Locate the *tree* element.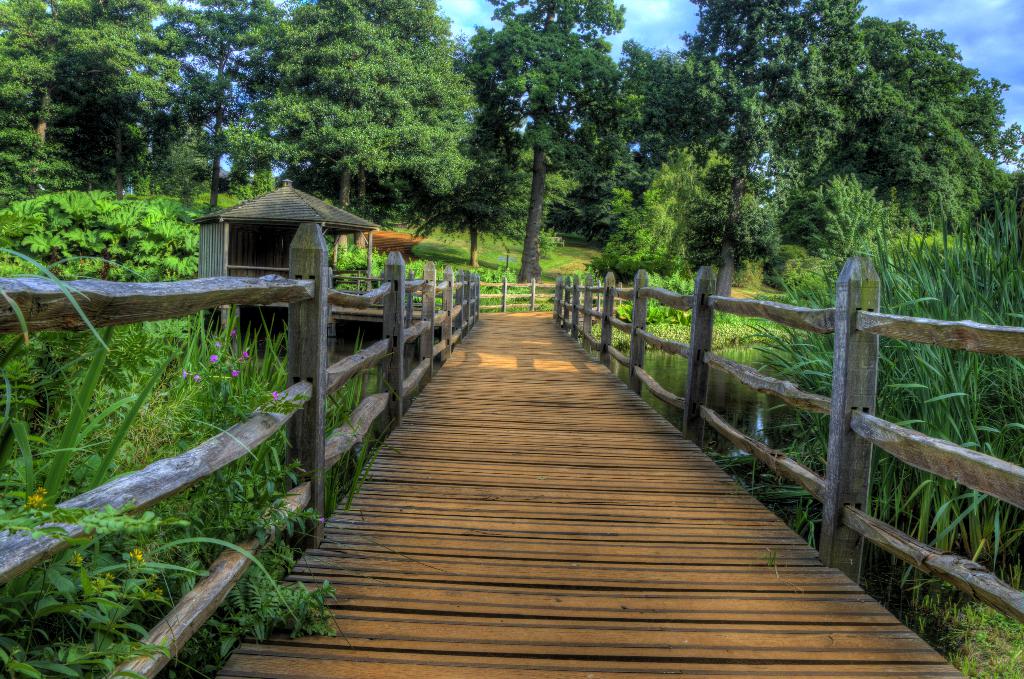
Element bbox: BBox(455, 134, 555, 255).
